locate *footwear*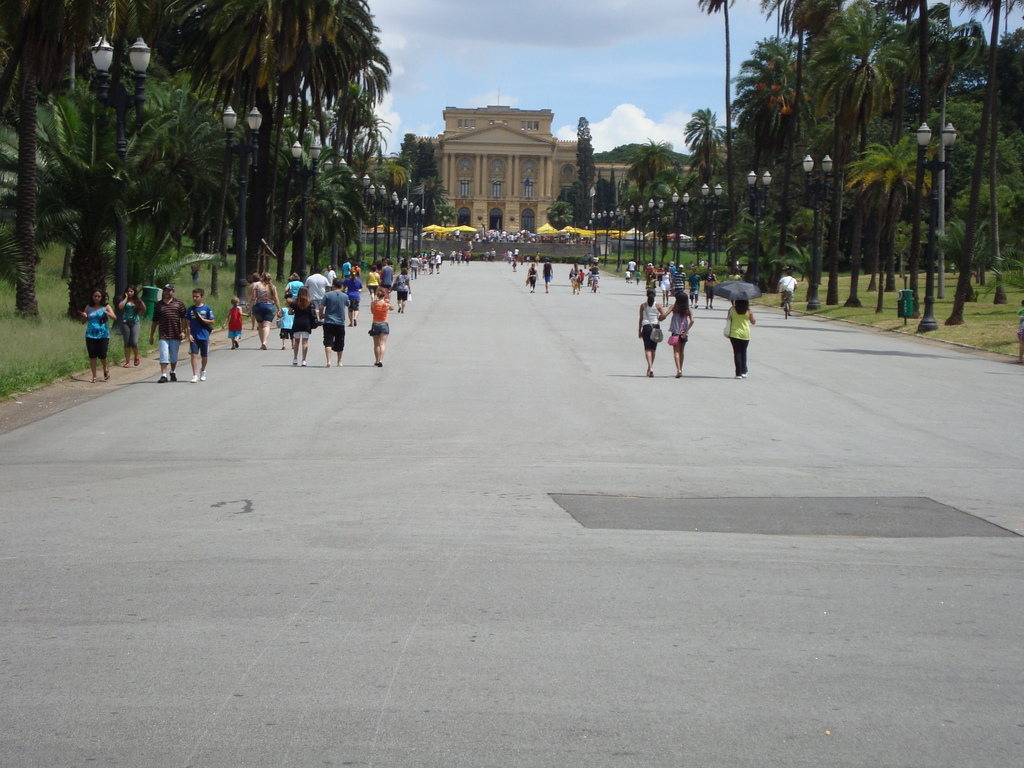
bbox=[233, 343, 246, 356]
